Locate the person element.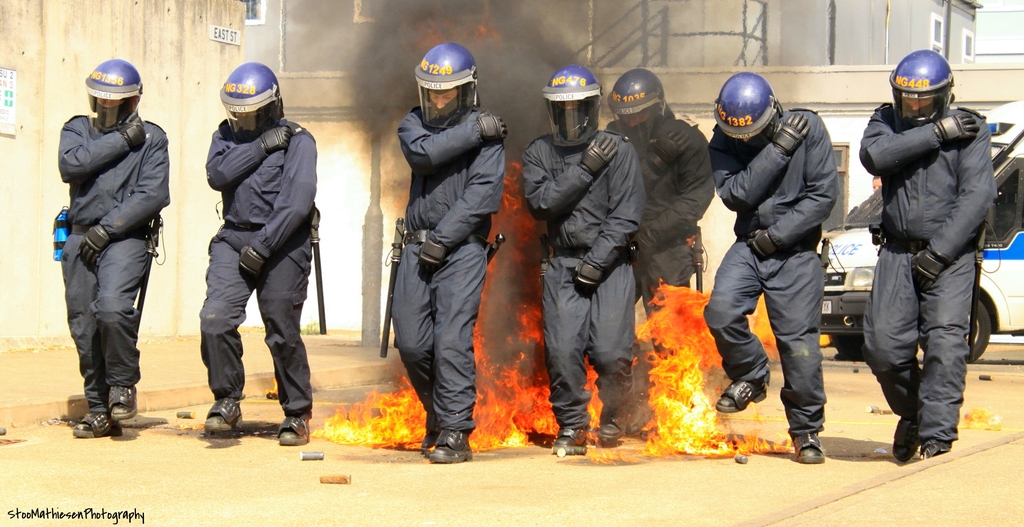
Element bbox: box(386, 43, 507, 463).
